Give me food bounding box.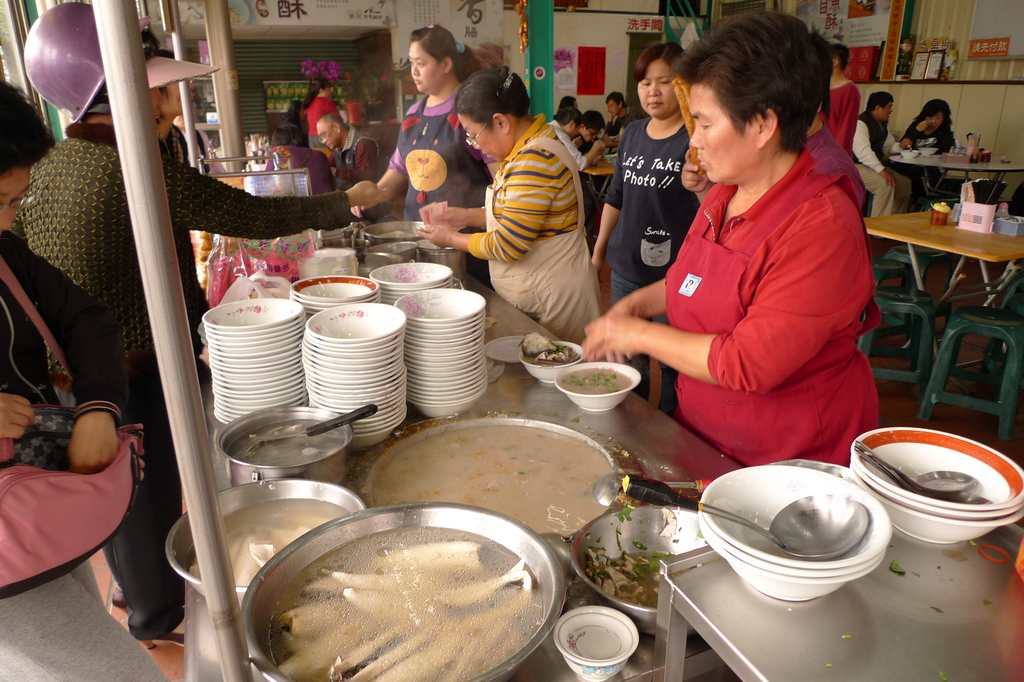
[661,505,678,537].
